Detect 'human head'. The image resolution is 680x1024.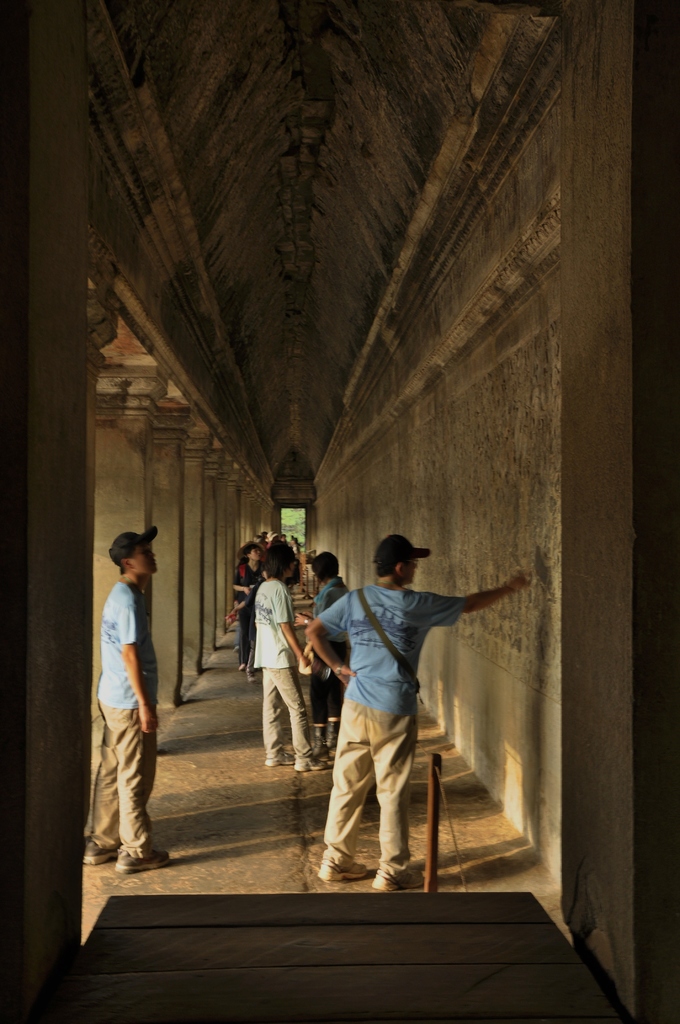
left=309, top=548, right=343, bottom=588.
